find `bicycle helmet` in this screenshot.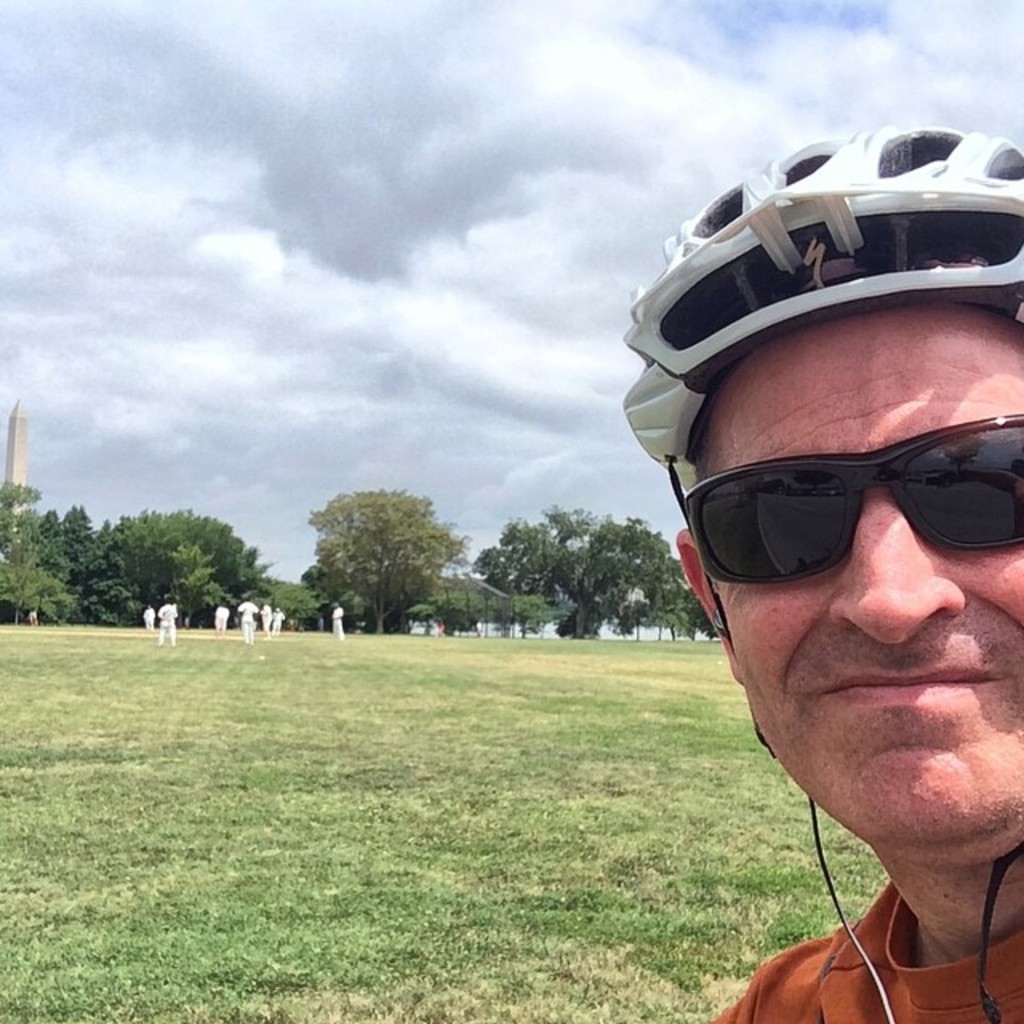
The bounding box for `bicycle helmet` is 613, 123, 1022, 1021.
